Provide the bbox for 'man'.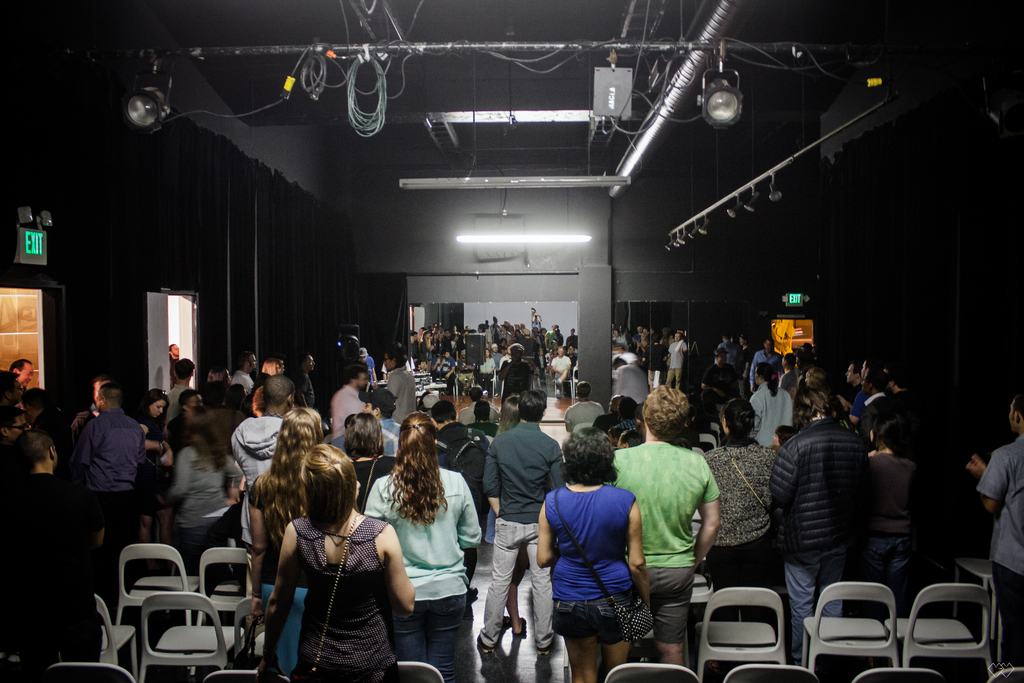
<bbox>529, 309, 543, 331</bbox>.
